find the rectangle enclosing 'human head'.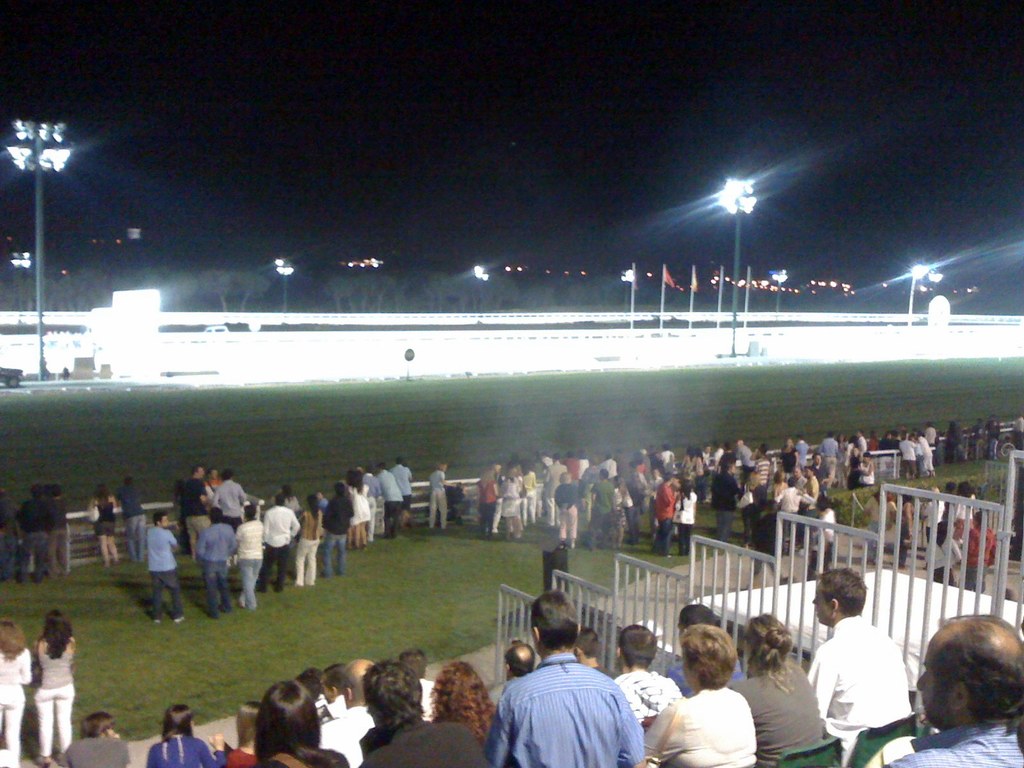
(x1=362, y1=660, x2=425, y2=728).
